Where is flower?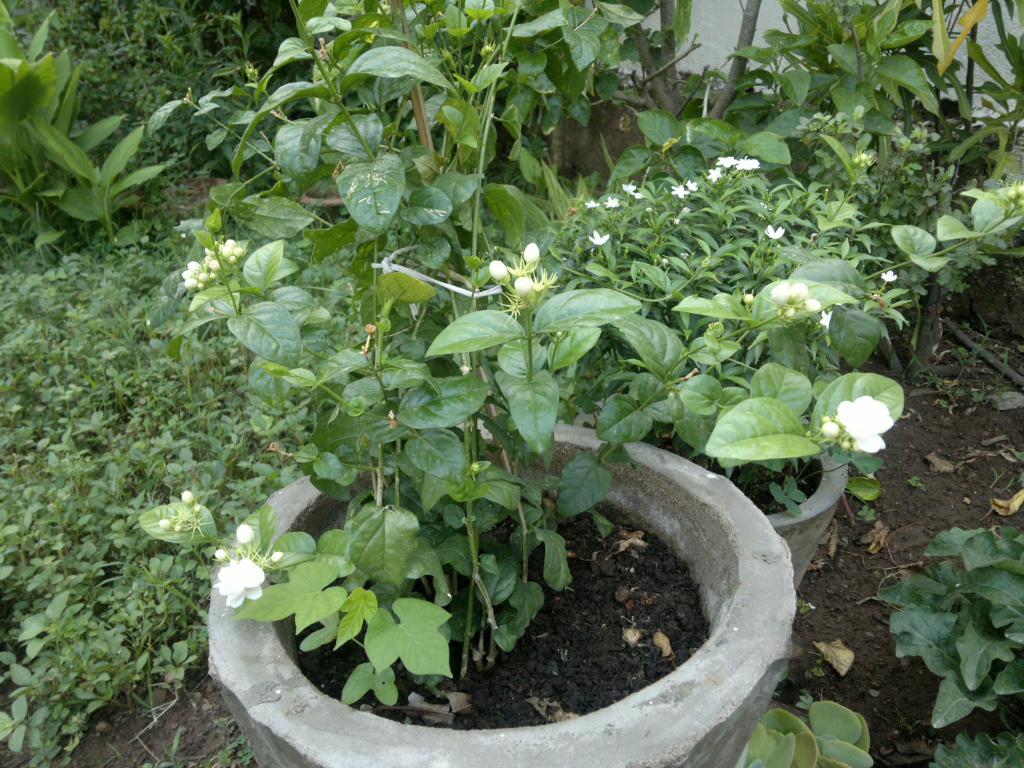
586 199 601 212.
